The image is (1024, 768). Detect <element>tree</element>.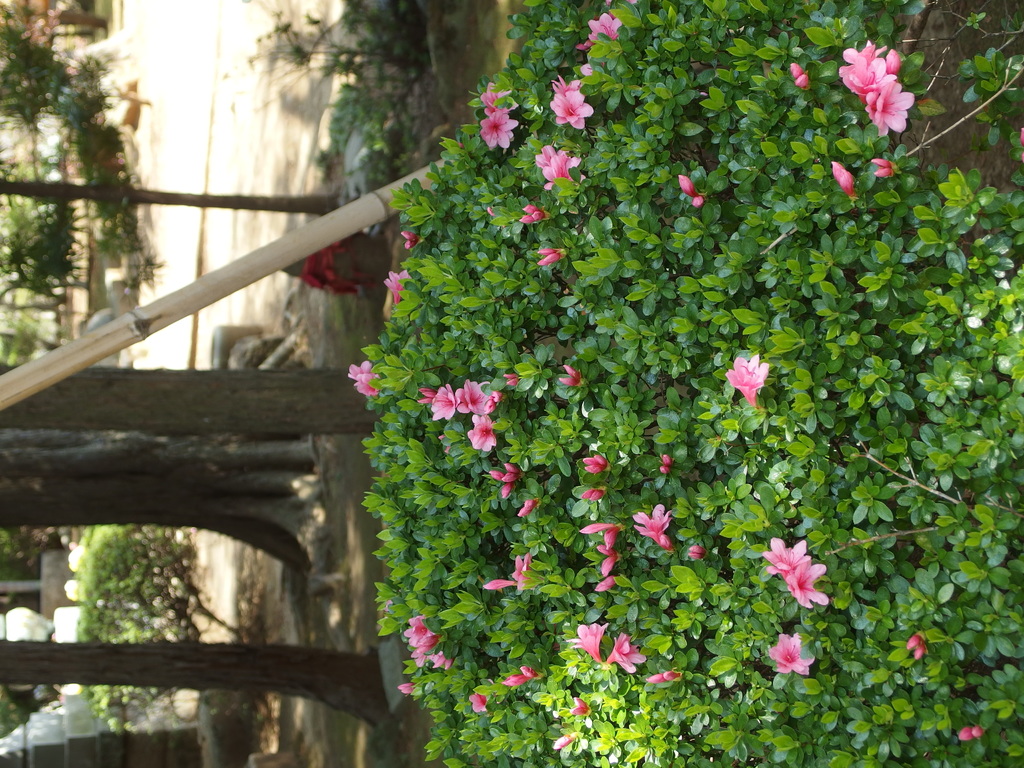
Detection: l=0, t=357, r=375, b=431.
